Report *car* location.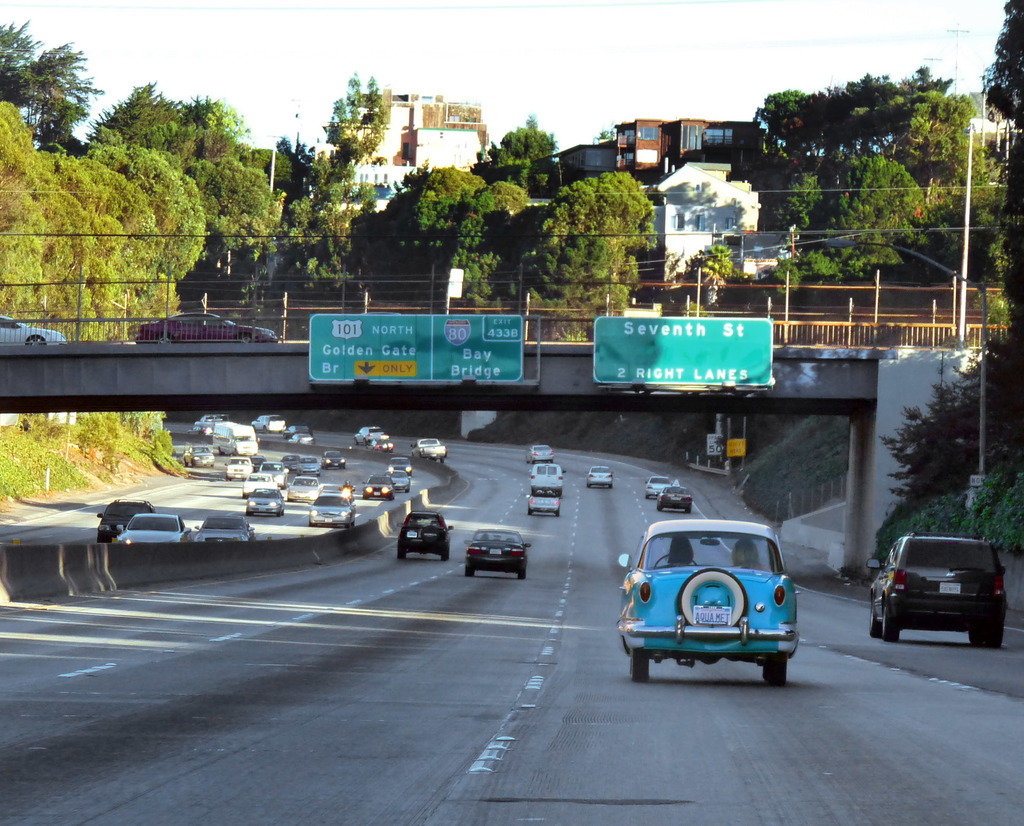
Report: bbox=[308, 493, 357, 527].
